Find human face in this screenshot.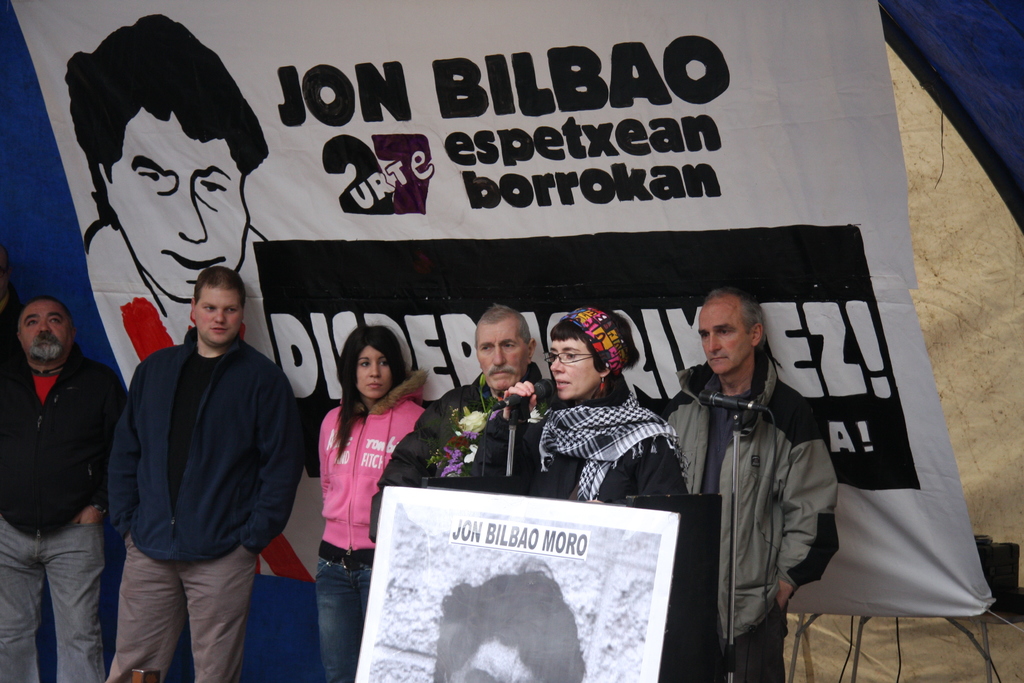
The bounding box for human face is (354,341,390,399).
